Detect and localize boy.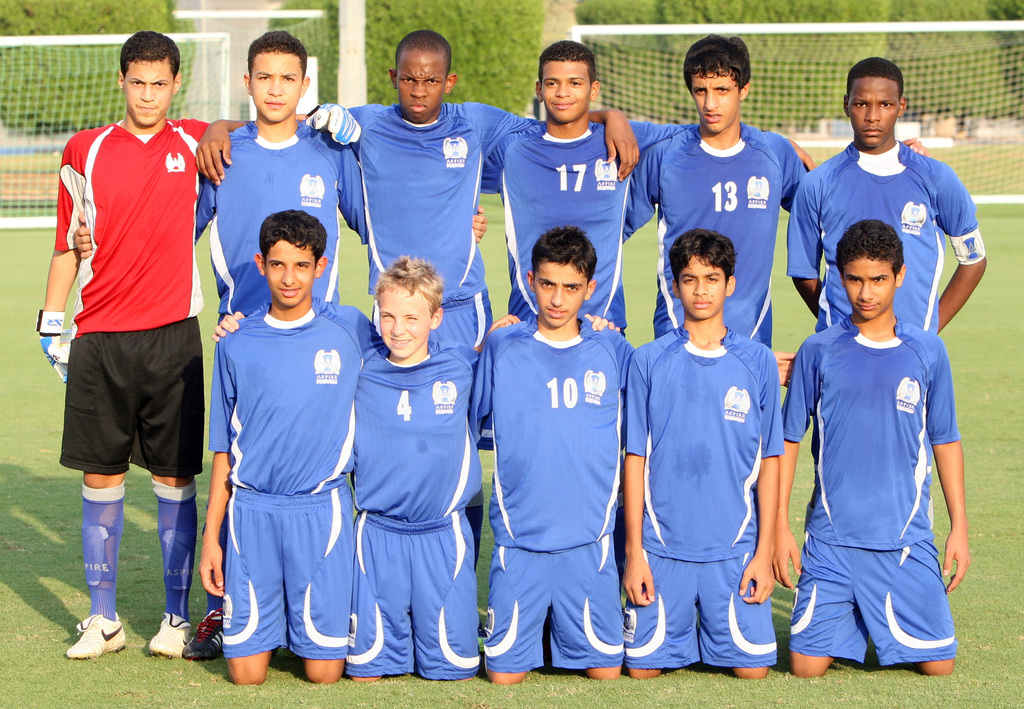
Localized at locate(215, 256, 486, 679).
